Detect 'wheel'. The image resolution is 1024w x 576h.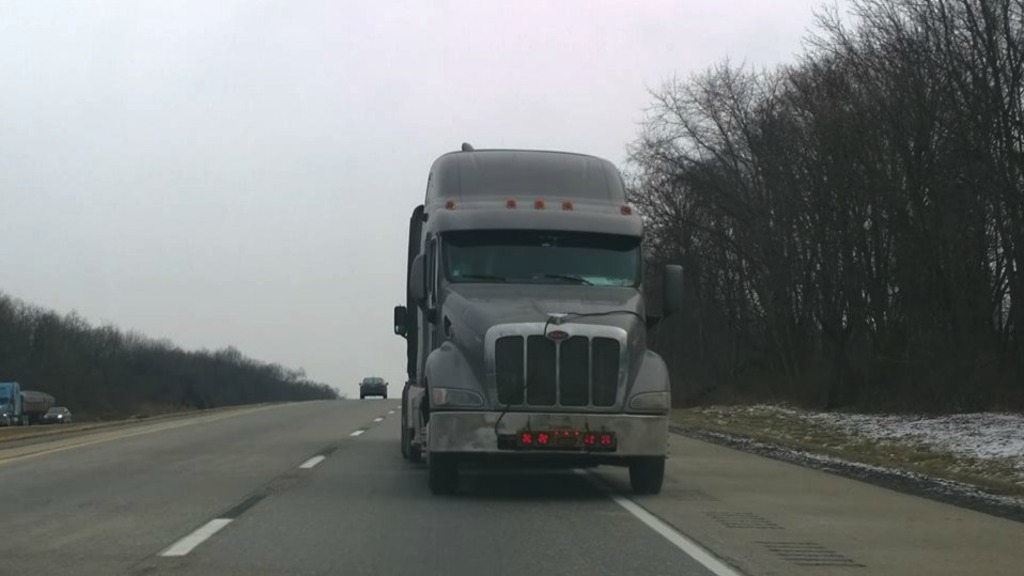
select_region(631, 460, 667, 499).
